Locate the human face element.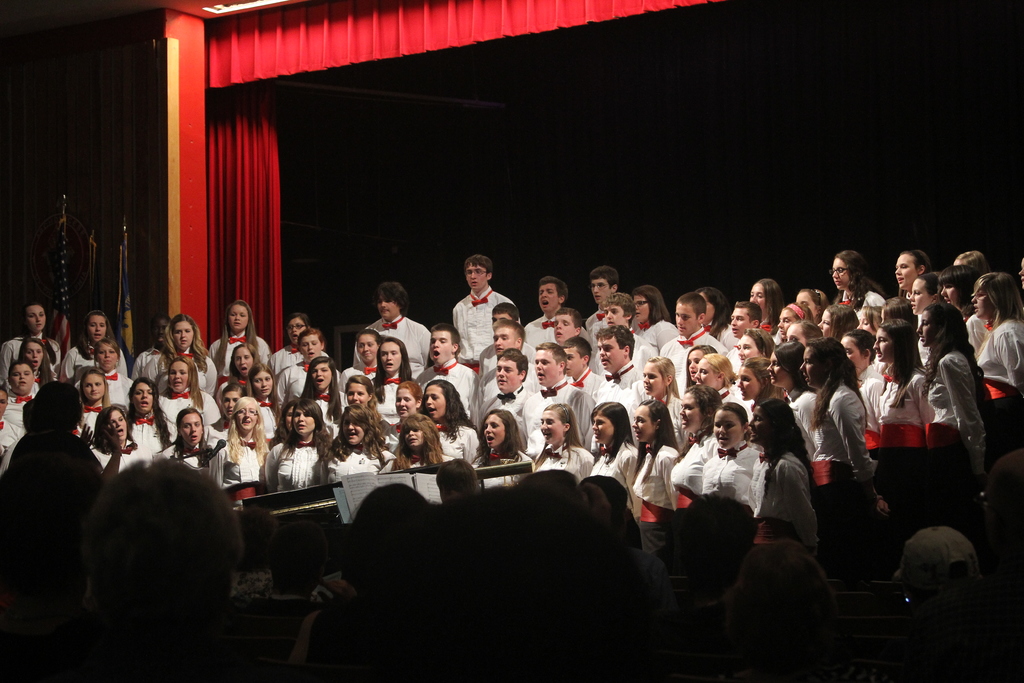
Element bbox: detection(4, 368, 29, 399).
